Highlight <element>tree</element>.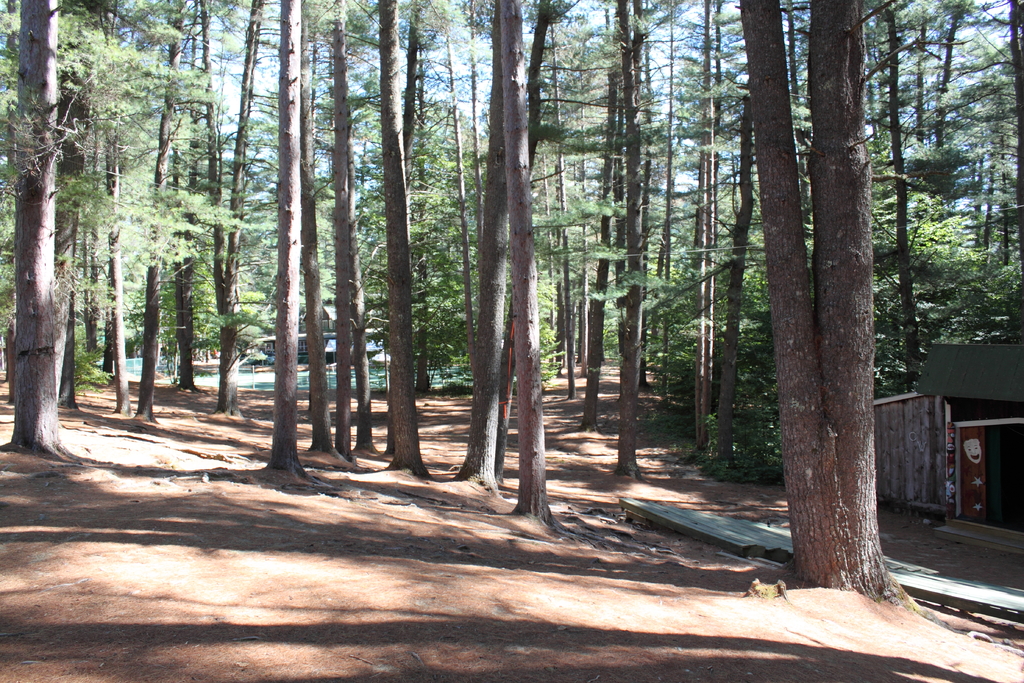
Highlighted region: l=117, t=7, r=360, b=386.
